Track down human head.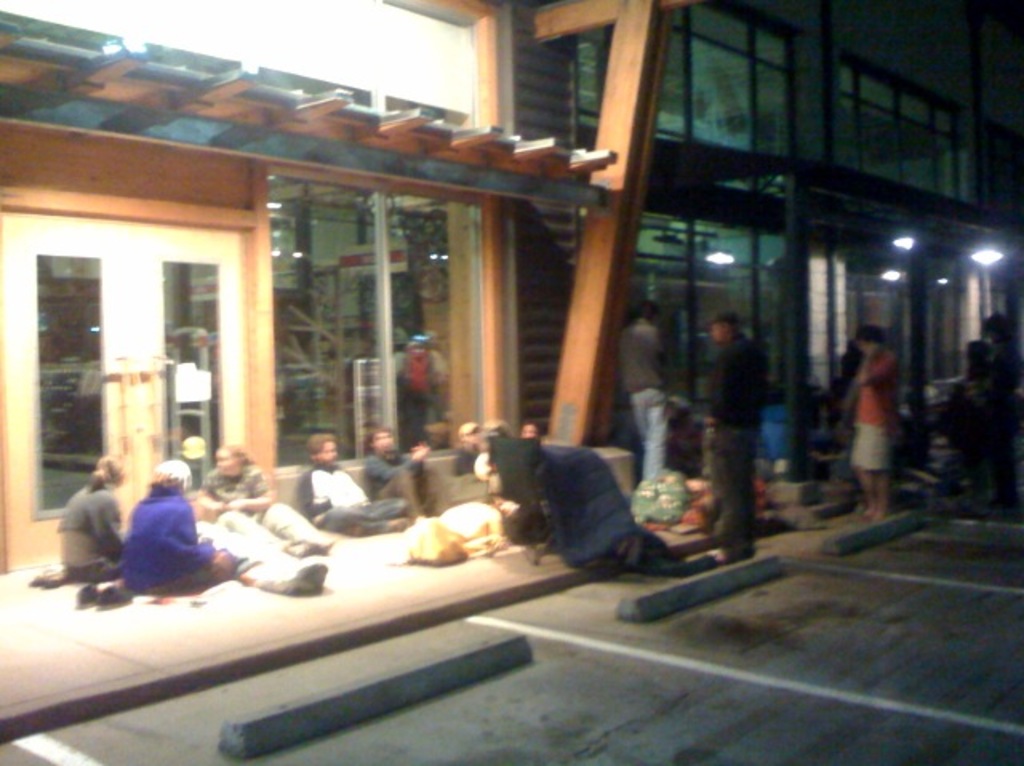
Tracked to (x1=514, y1=419, x2=542, y2=441).
